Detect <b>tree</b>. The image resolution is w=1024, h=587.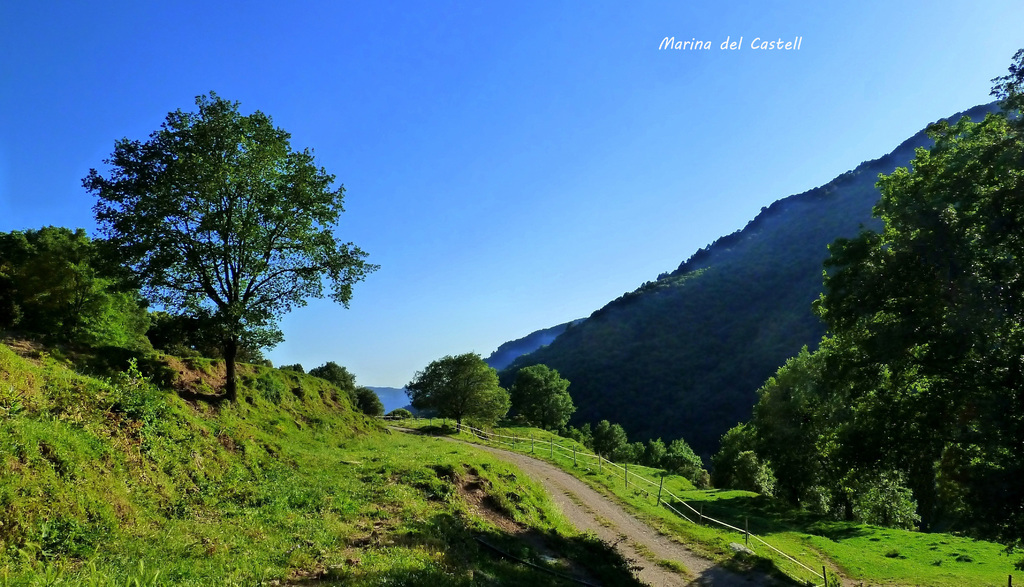
146:305:259:362.
